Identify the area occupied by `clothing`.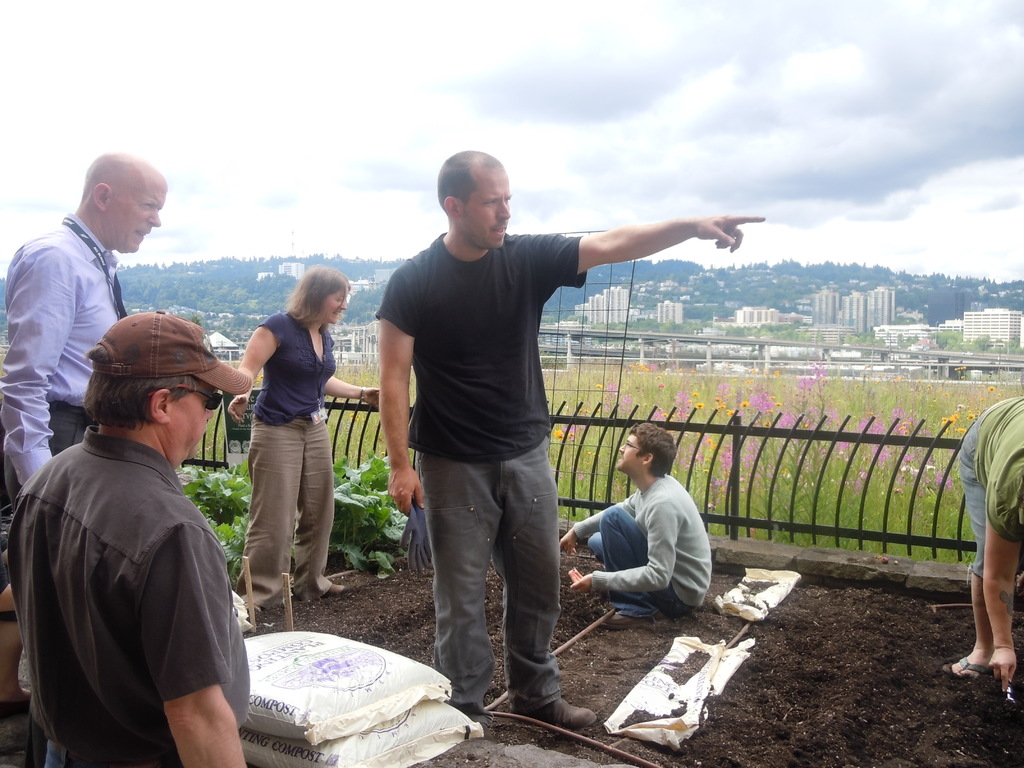
Area: locate(9, 424, 251, 767).
